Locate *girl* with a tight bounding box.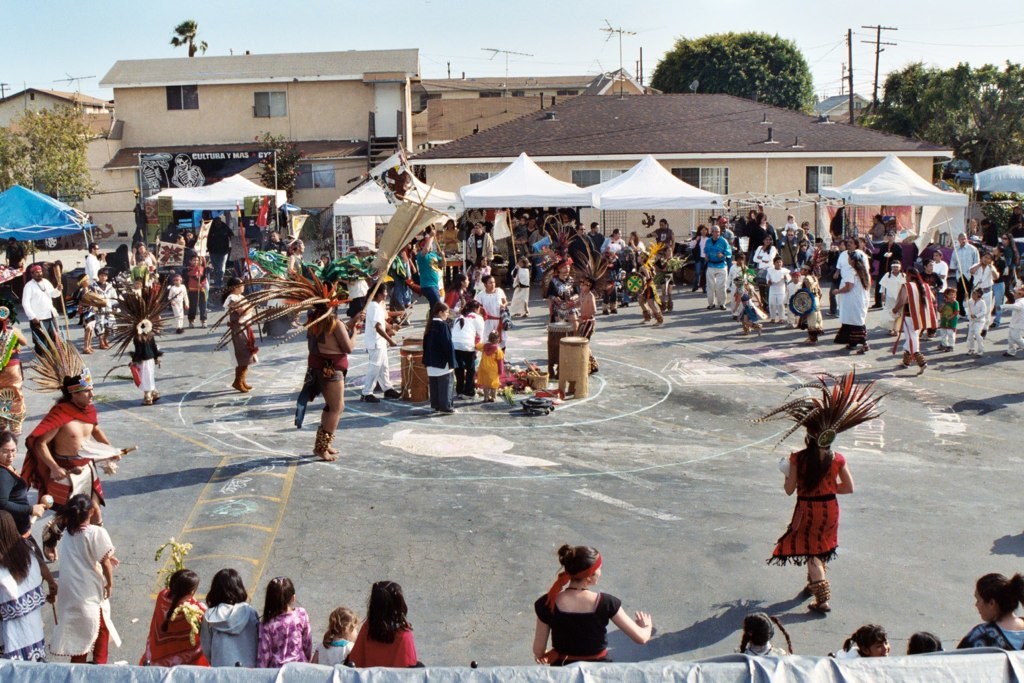
left=343, top=578, right=425, bottom=667.
